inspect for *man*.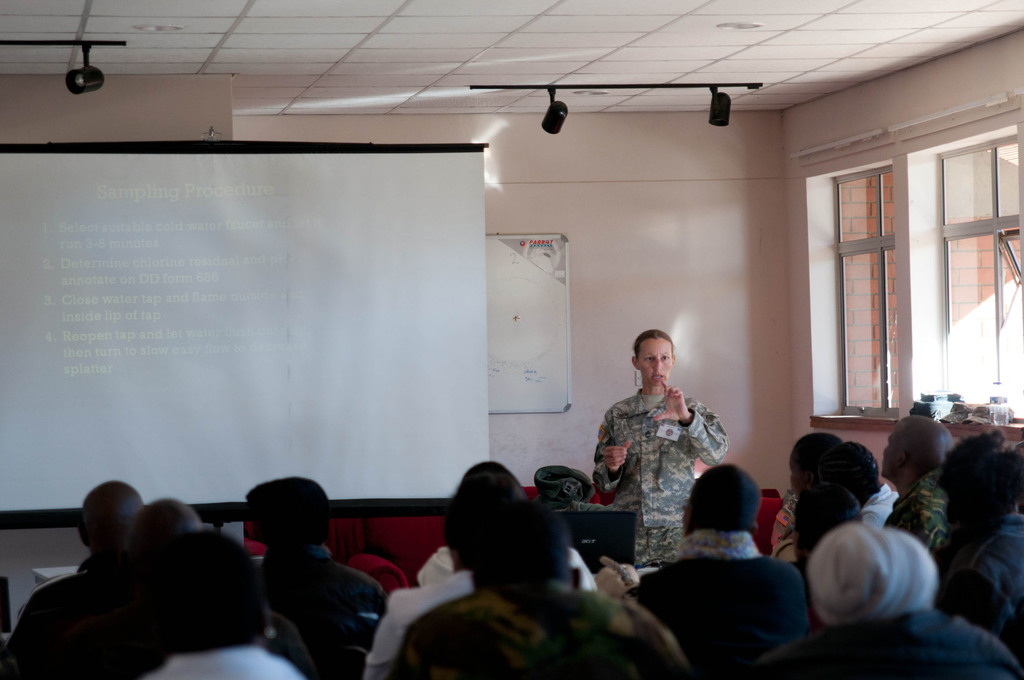
Inspection: (left=245, top=476, right=386, bottom=679).
